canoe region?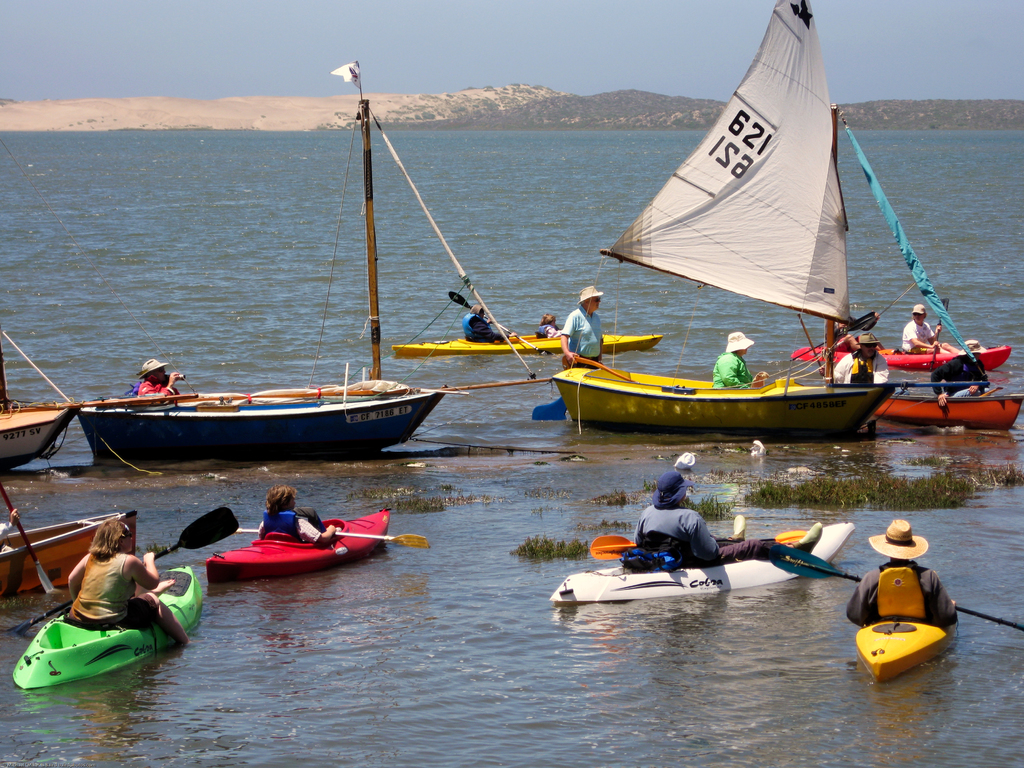
pyautogui.locateOnScreen(74, 394, 444, 465)
